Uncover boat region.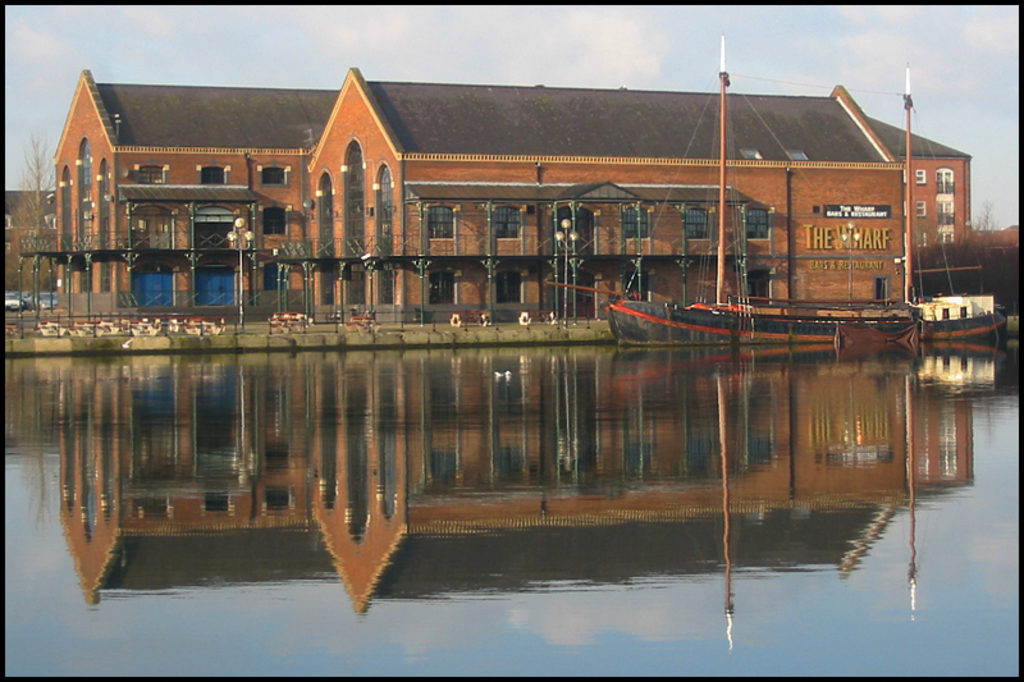
Uncovered: BBox(895, 58, 1010, 351).
